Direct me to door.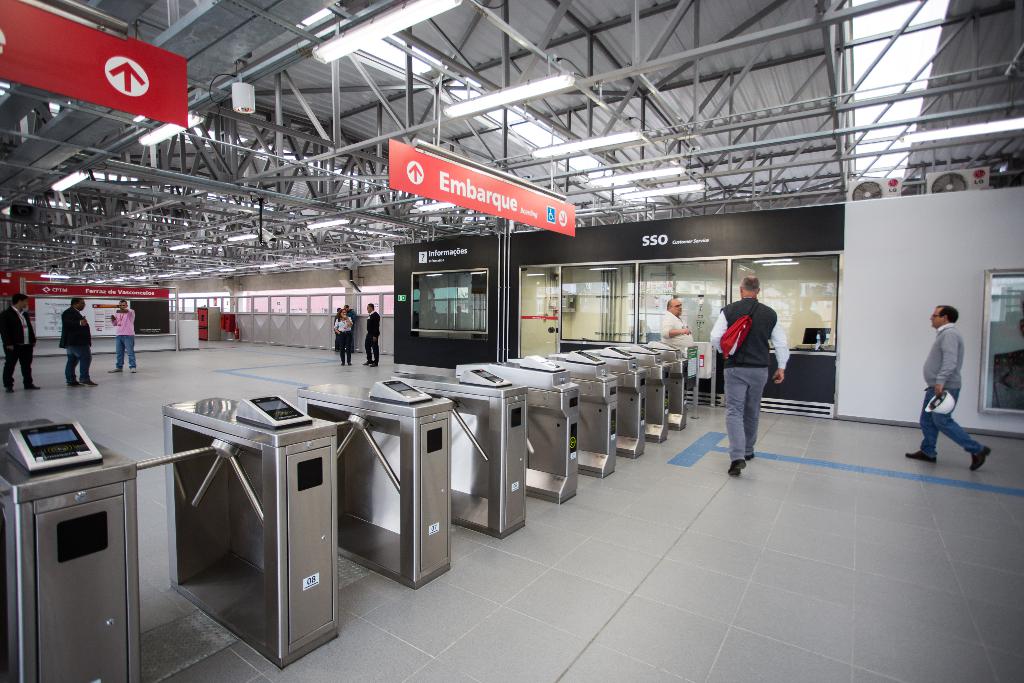
Direction: [x1=516, y1=267, x2=560, y2=359].
